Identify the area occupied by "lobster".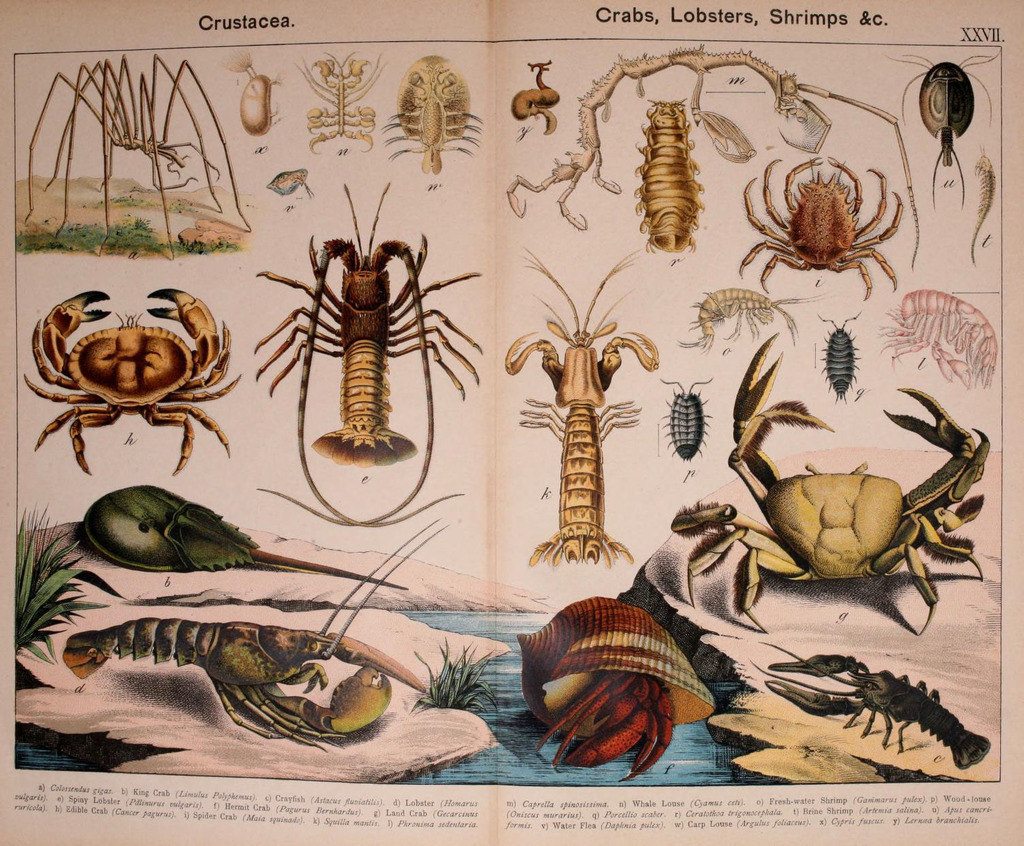
Area: [669, 338, 999, 632].
